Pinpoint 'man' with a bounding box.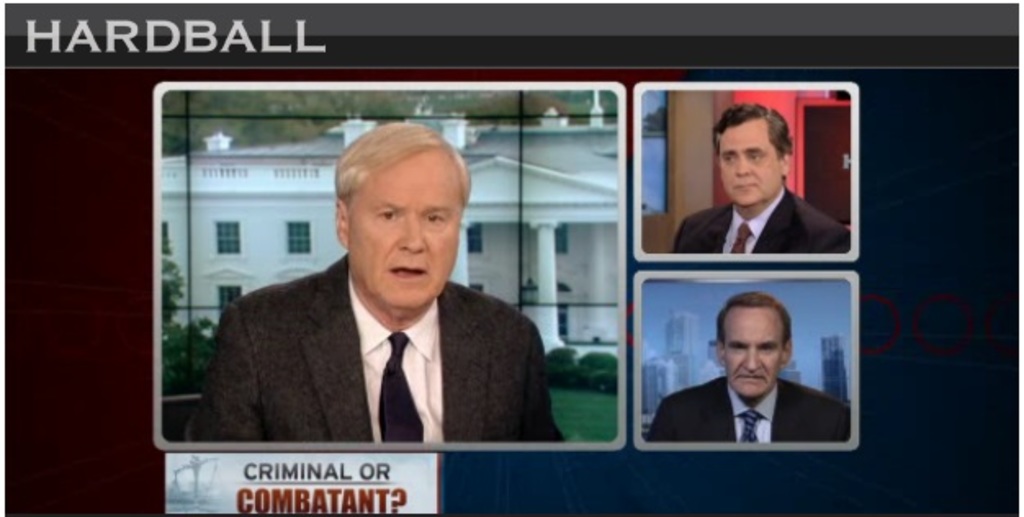
bbox=(195, 121, 568, 442).
